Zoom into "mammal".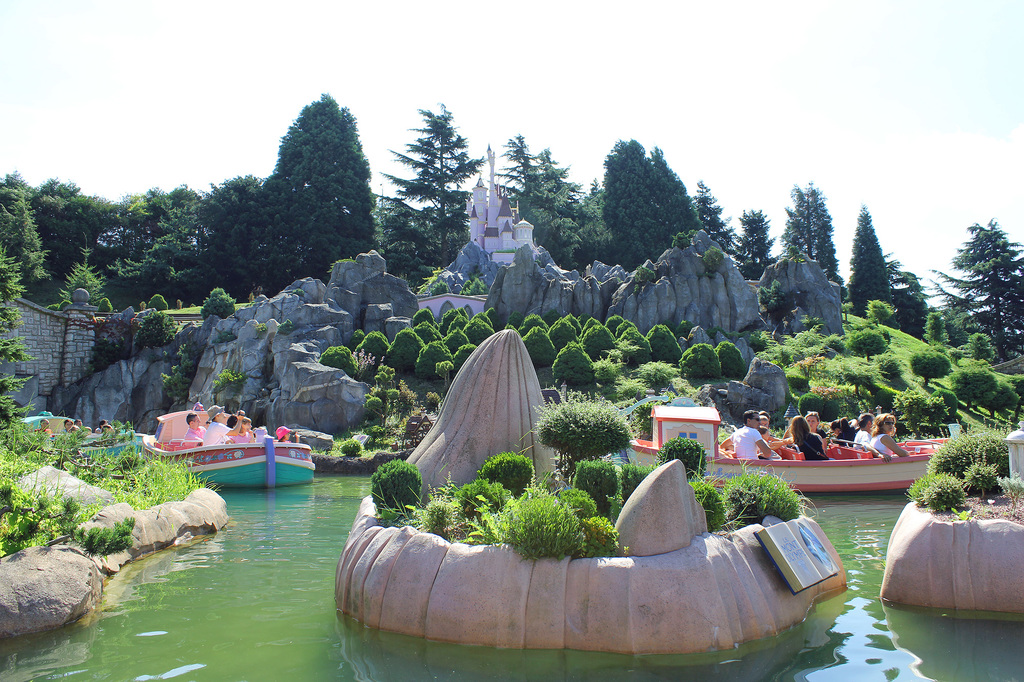
Zoom target: l=760, t=427, r=787, b=454.
